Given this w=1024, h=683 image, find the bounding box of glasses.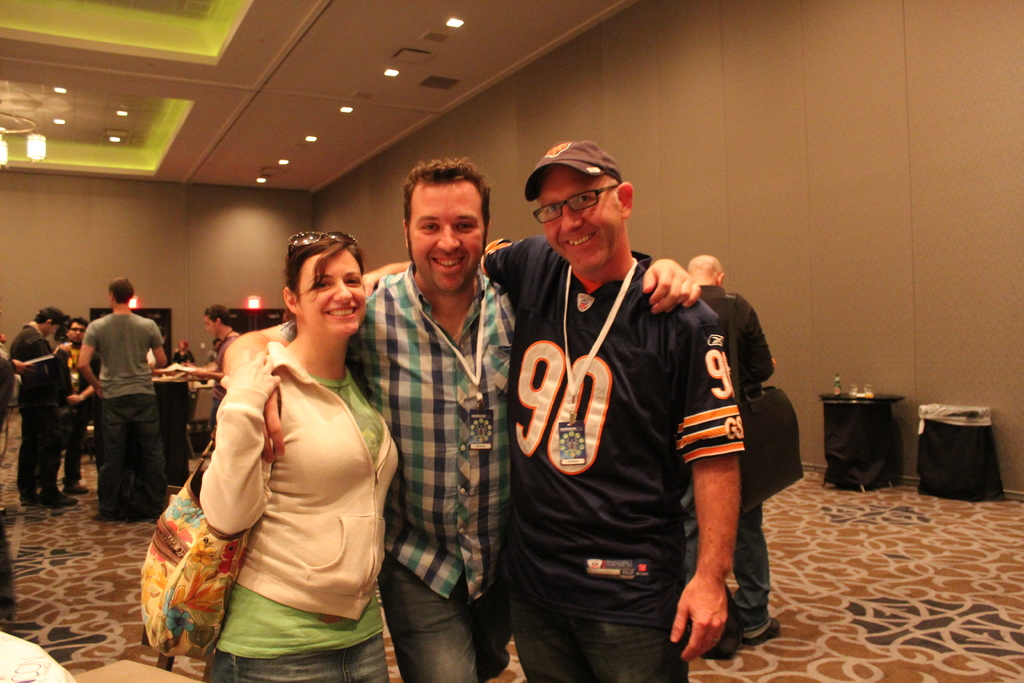
Rect(531, 183, 619, 228).
